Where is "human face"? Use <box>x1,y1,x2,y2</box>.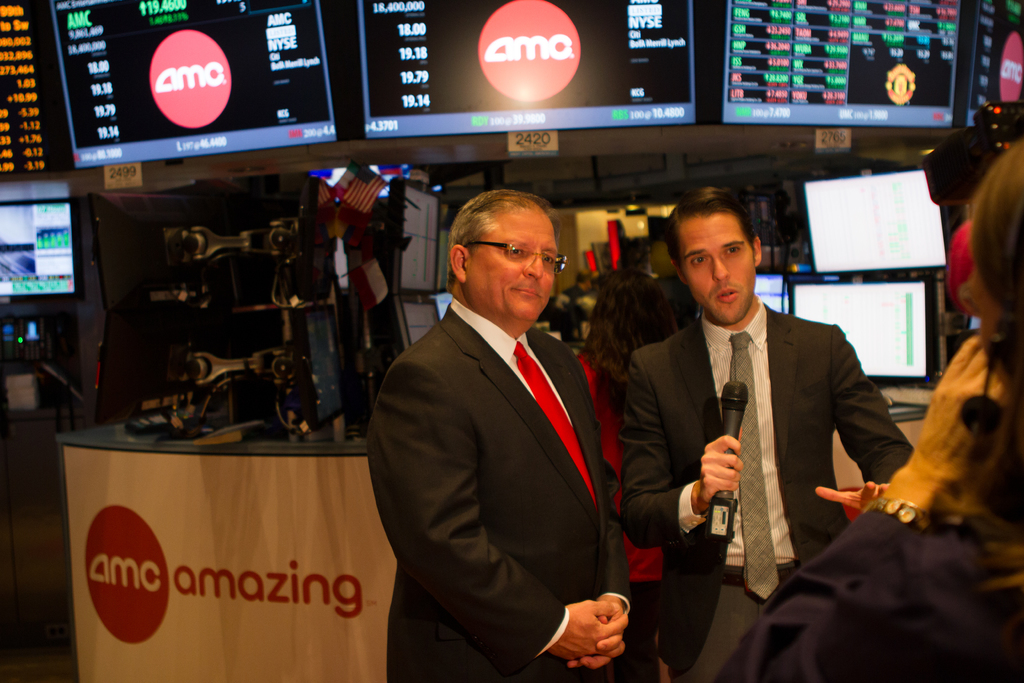
<box>966,267,1006,356</box>.
